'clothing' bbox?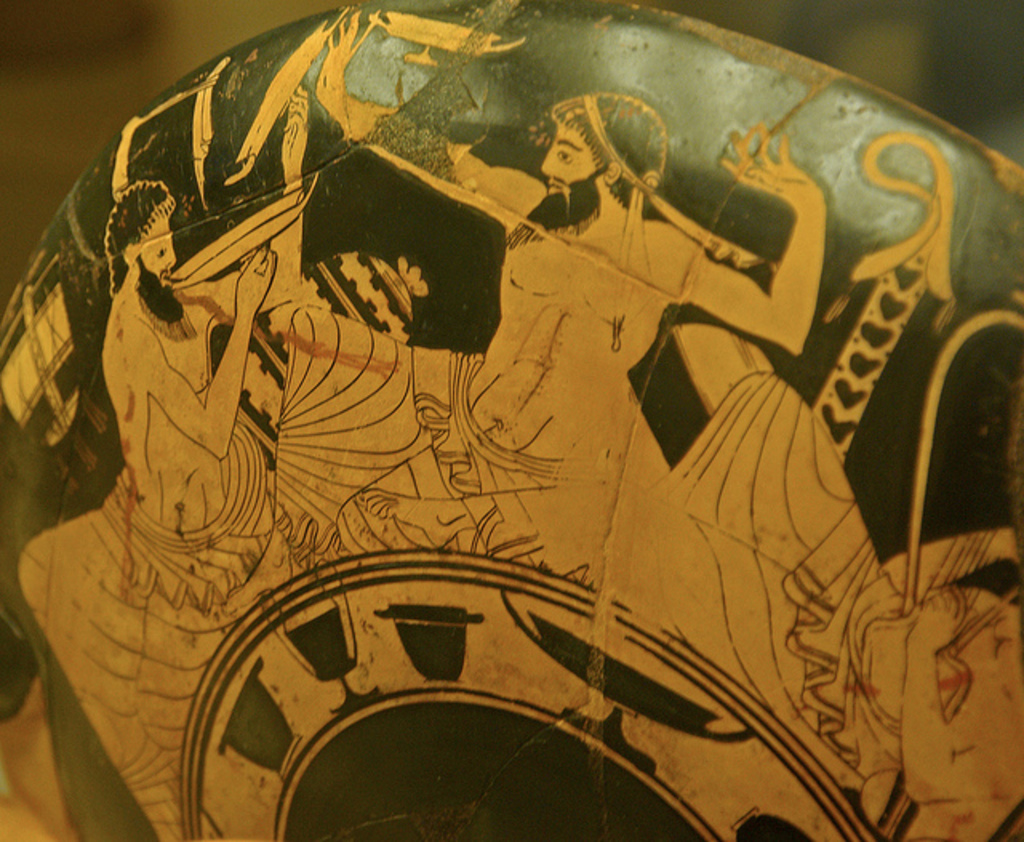
bbox(614, 365, 976, 783)
